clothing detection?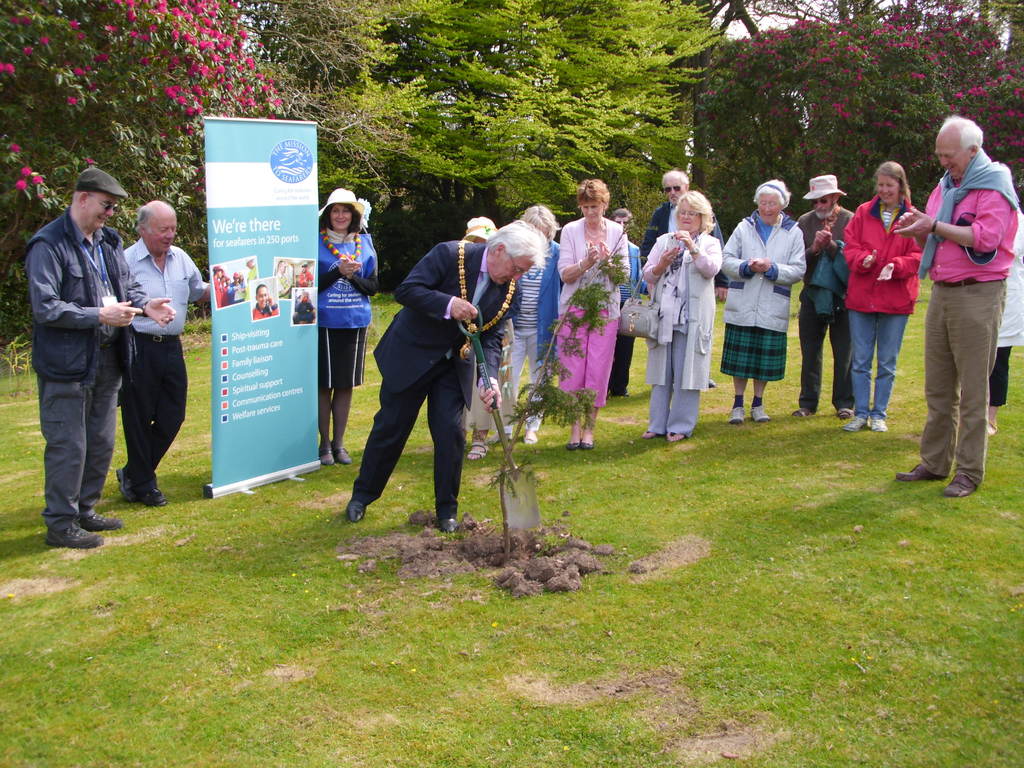
locate(274, 271, 289, 296)
